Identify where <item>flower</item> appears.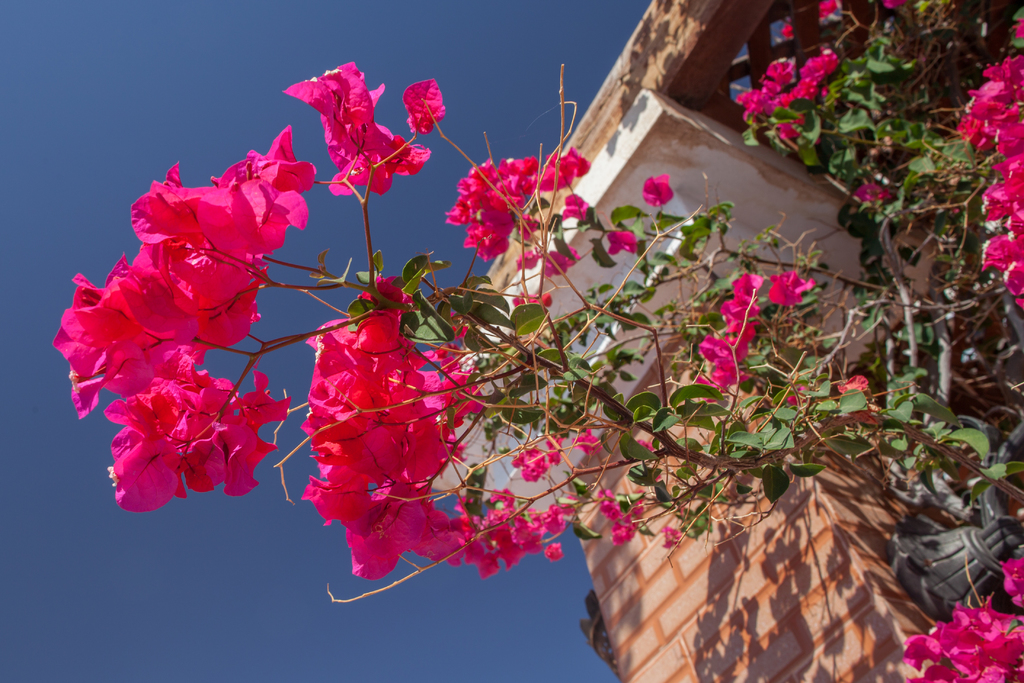
Appears at rect(830, 375, 880, 431).
